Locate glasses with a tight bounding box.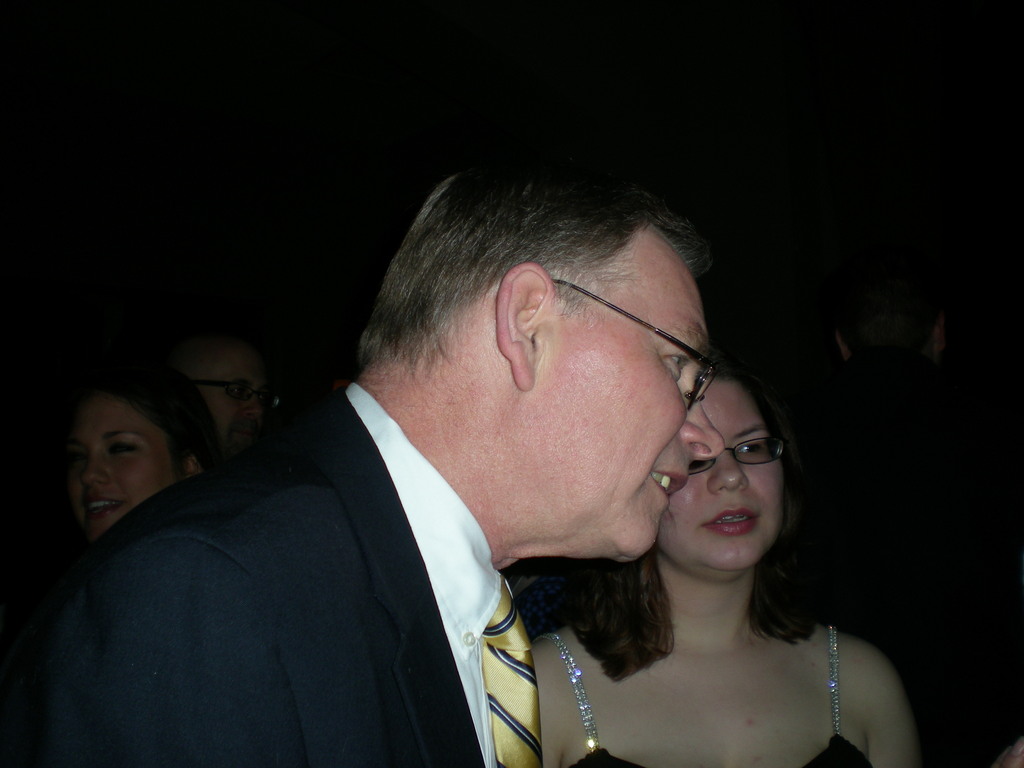
<box>690,431,788,481</box>.
